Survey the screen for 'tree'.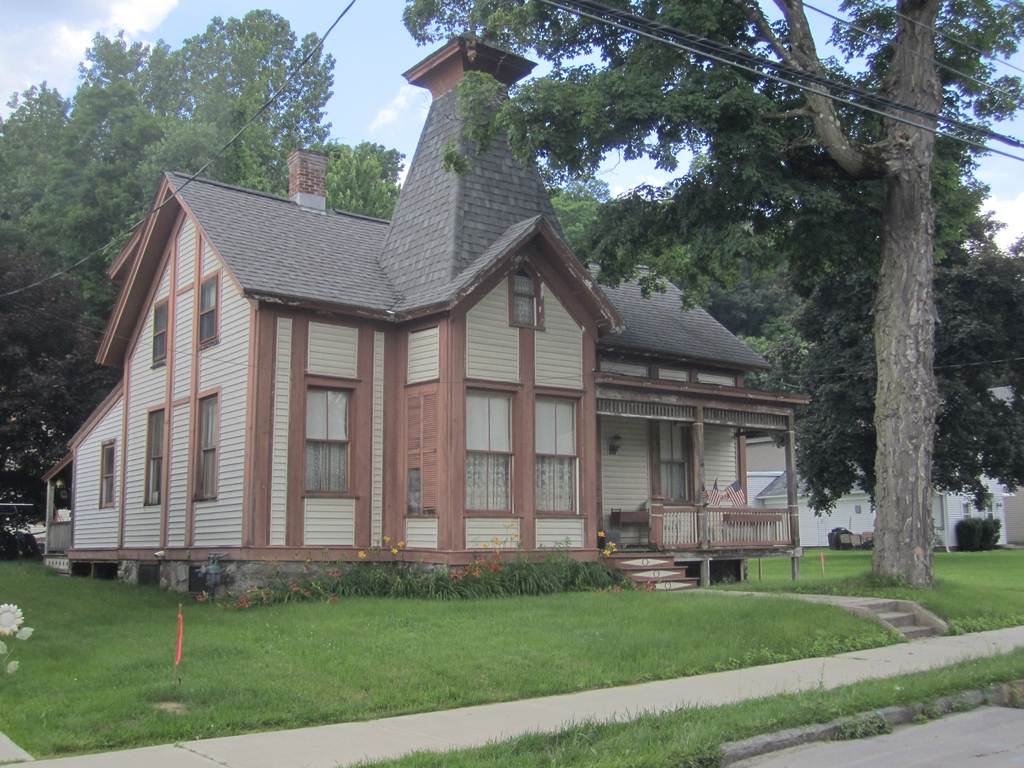
Survey found: 78,6,336,298.
